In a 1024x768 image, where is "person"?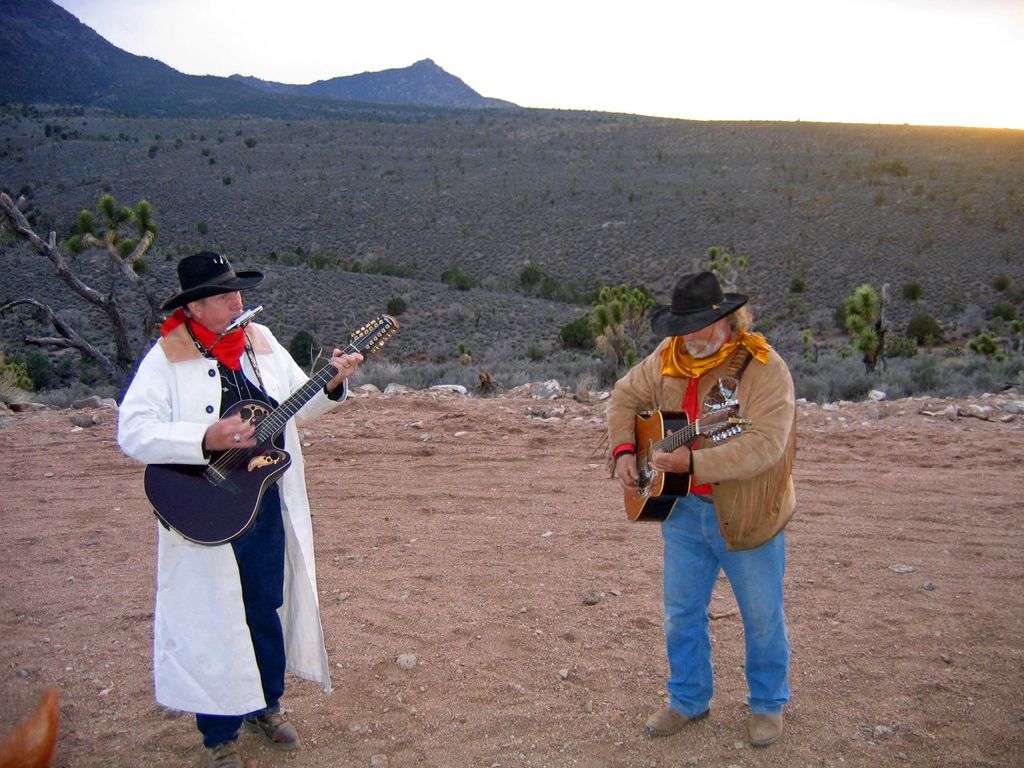
(111,251,363,767).
